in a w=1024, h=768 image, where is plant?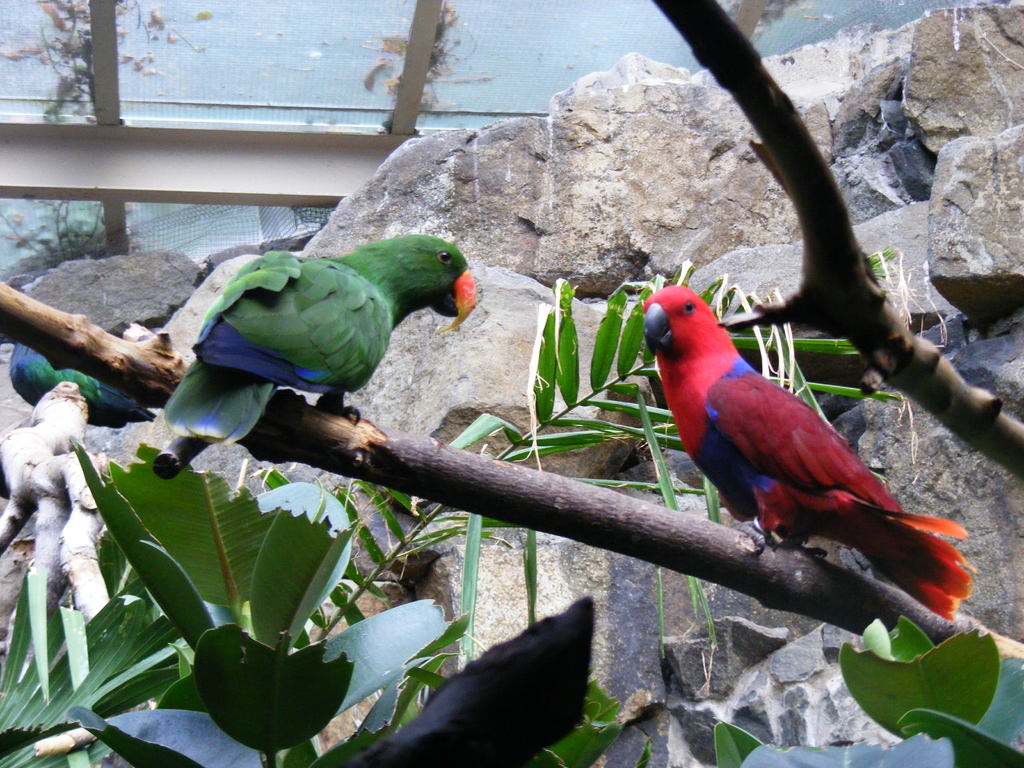
(0, 0, 196, 116).
